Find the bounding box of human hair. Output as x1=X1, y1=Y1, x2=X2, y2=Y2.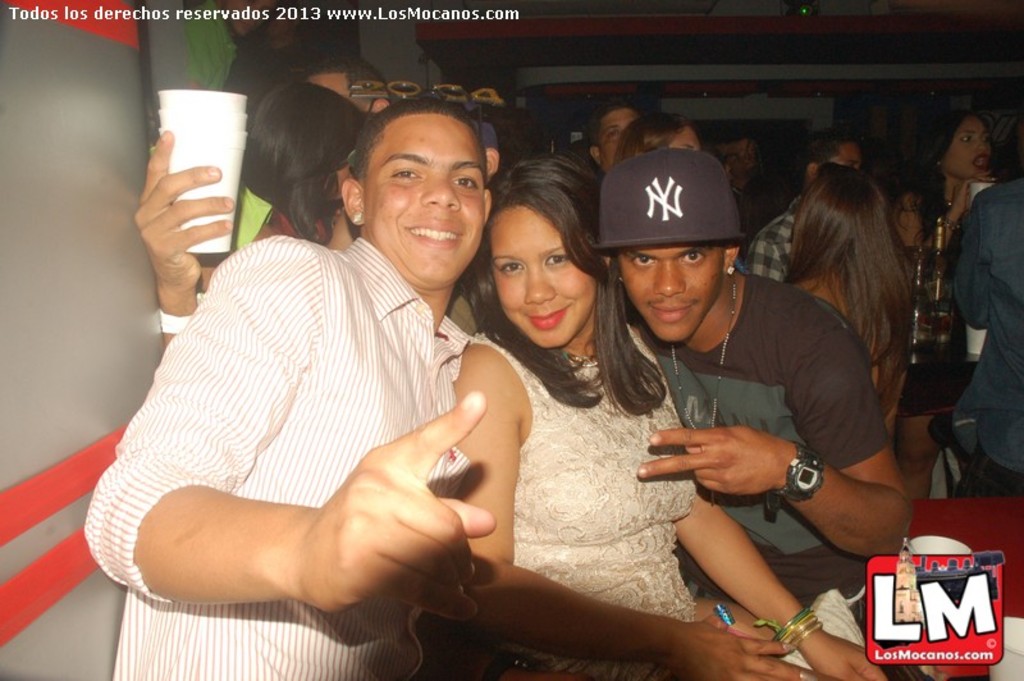
x1=282, y1=44, x2=353, y2=74.
